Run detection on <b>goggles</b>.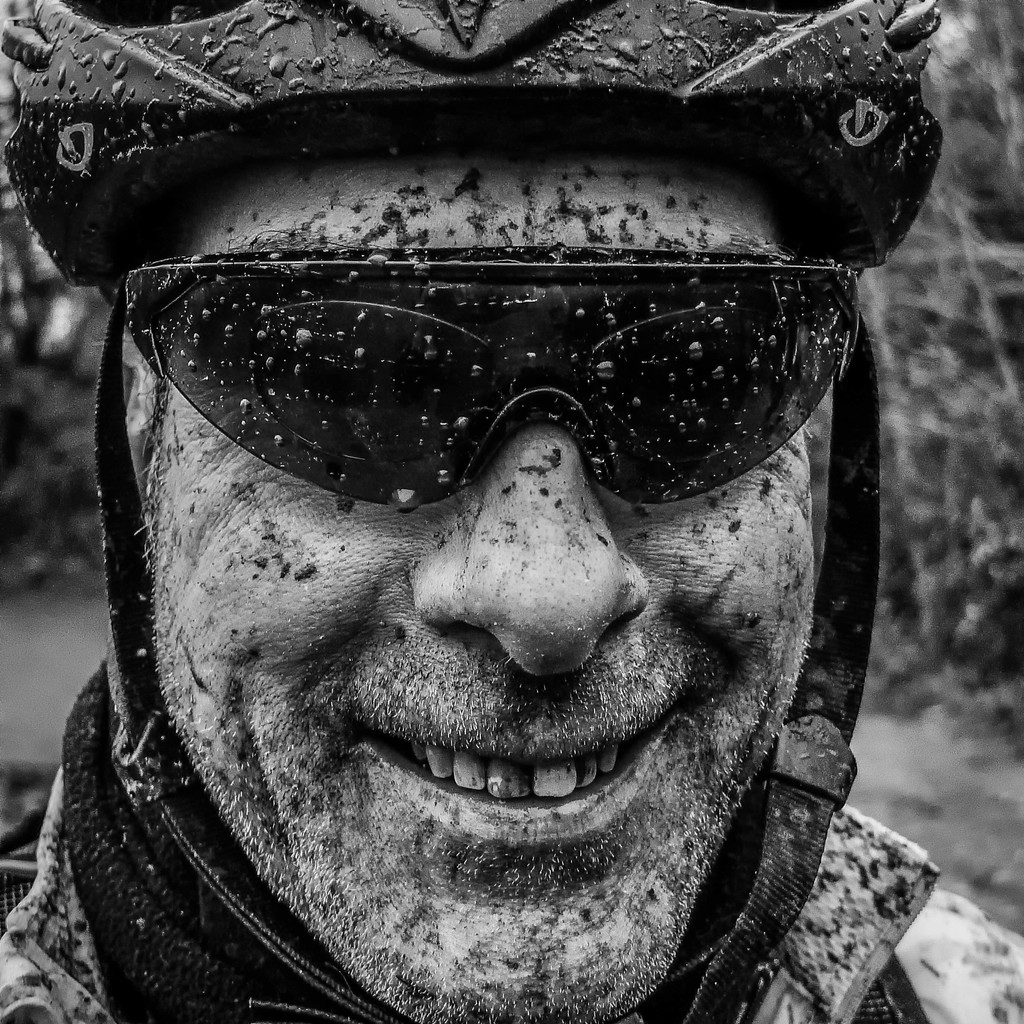
Result: l=122, t=251, r=862, b=511.
